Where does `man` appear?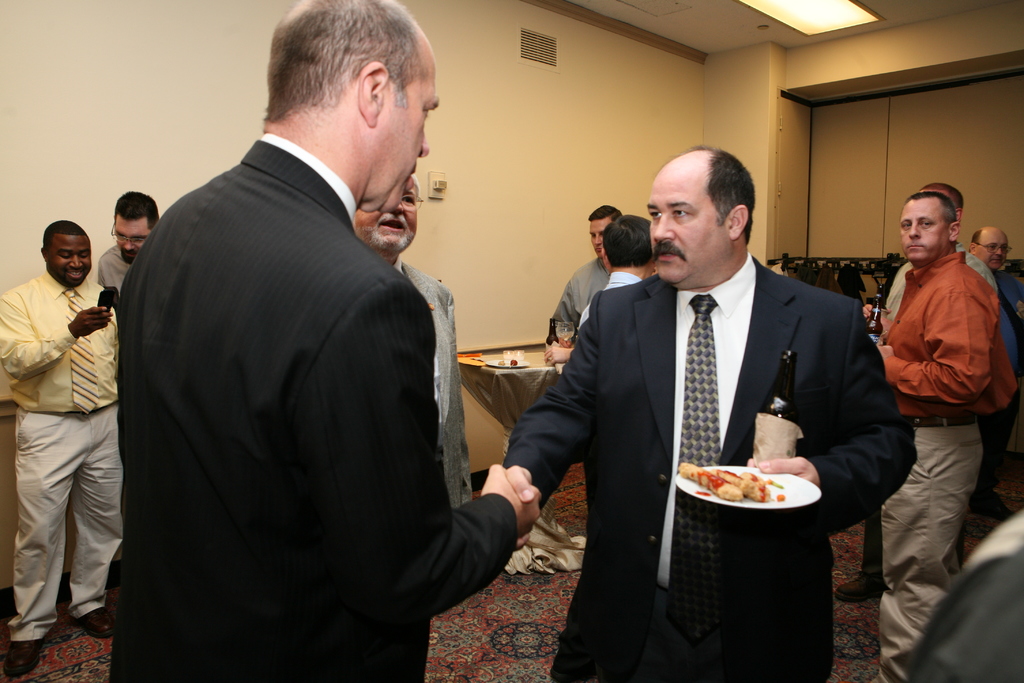
Appears at (left=868, top=190, right=1023, bottom=682).
